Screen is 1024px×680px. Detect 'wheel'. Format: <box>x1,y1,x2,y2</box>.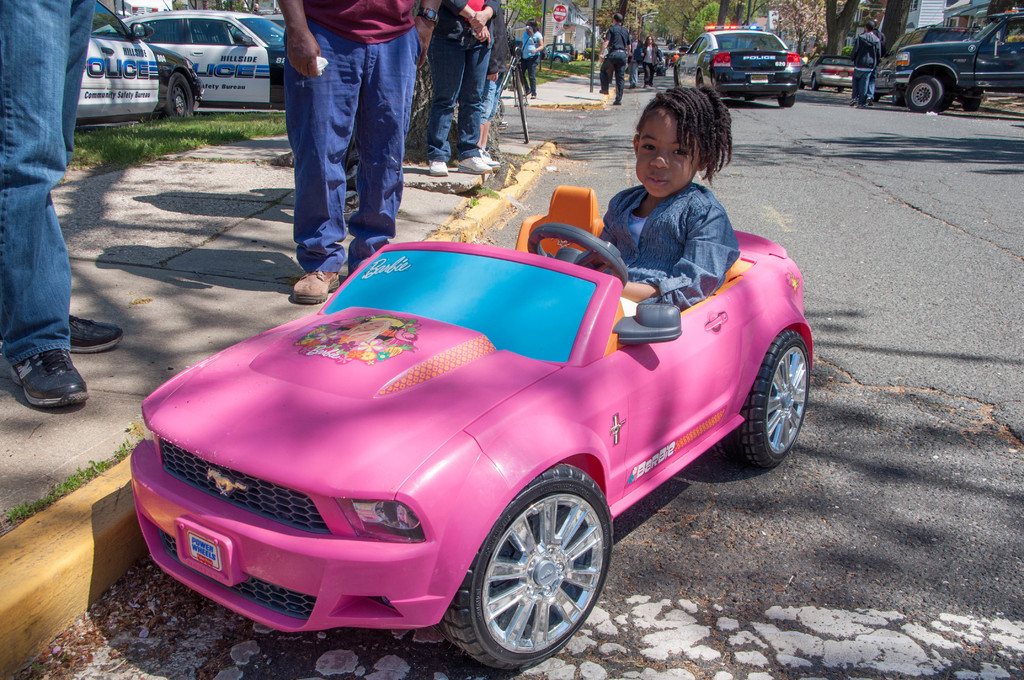
<box>525,220,630,288</box>.
